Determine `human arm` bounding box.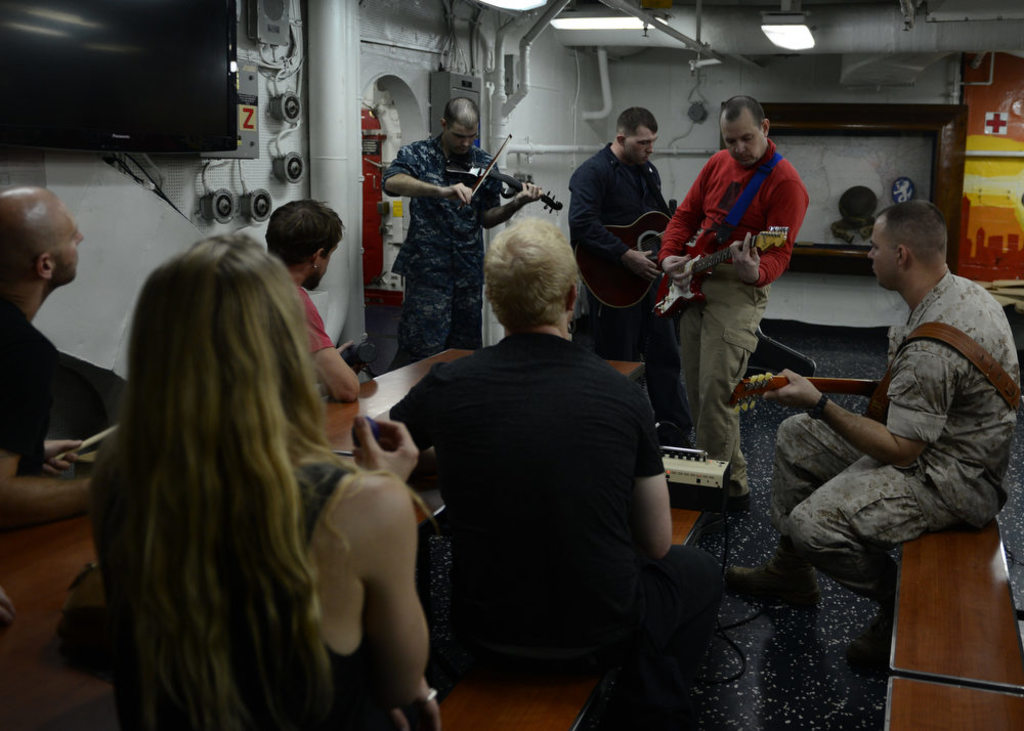
Determined: (871, 333, 891, 394).
